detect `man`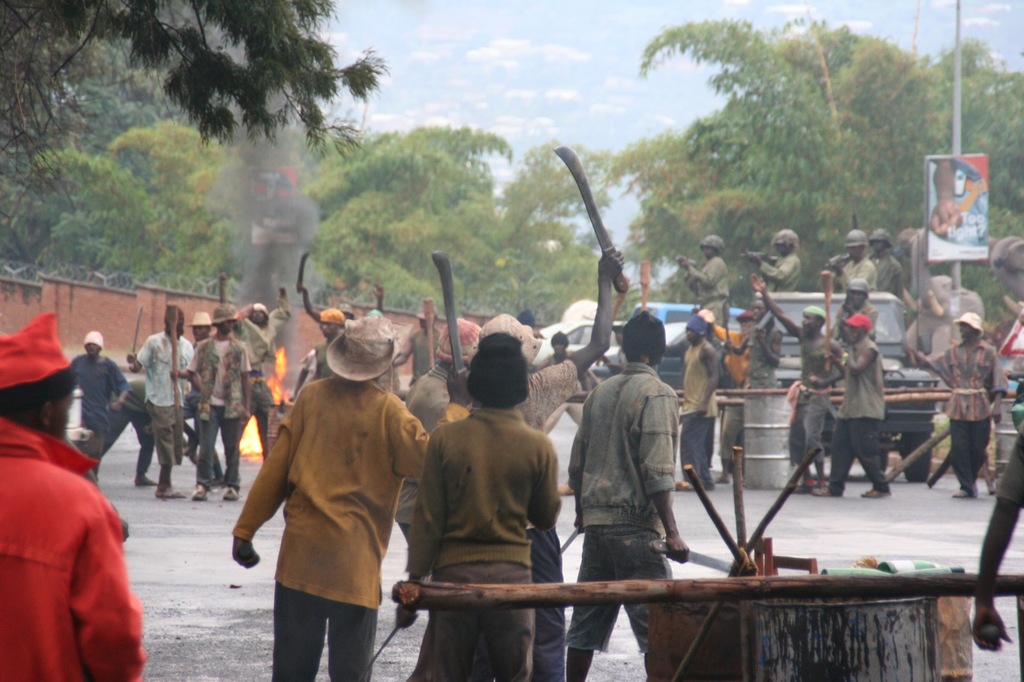
select_region(866, 232, 902, 299)
